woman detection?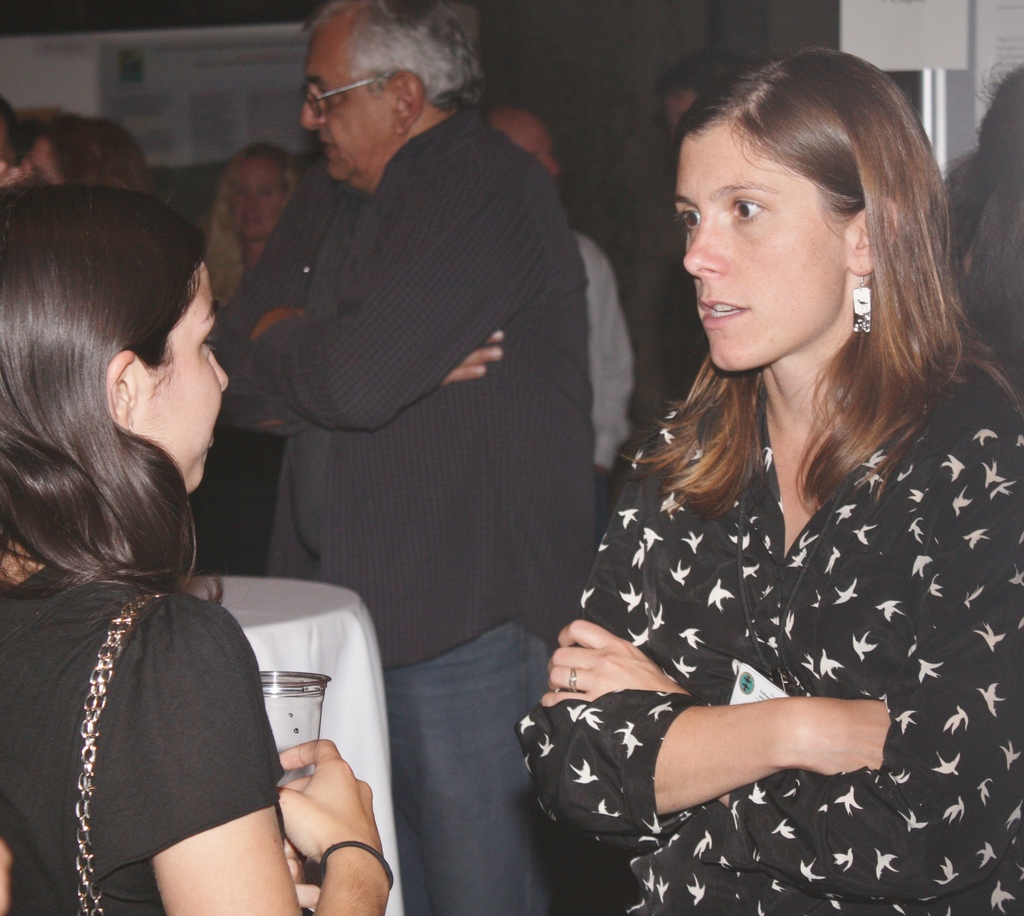
191 131 299 586
